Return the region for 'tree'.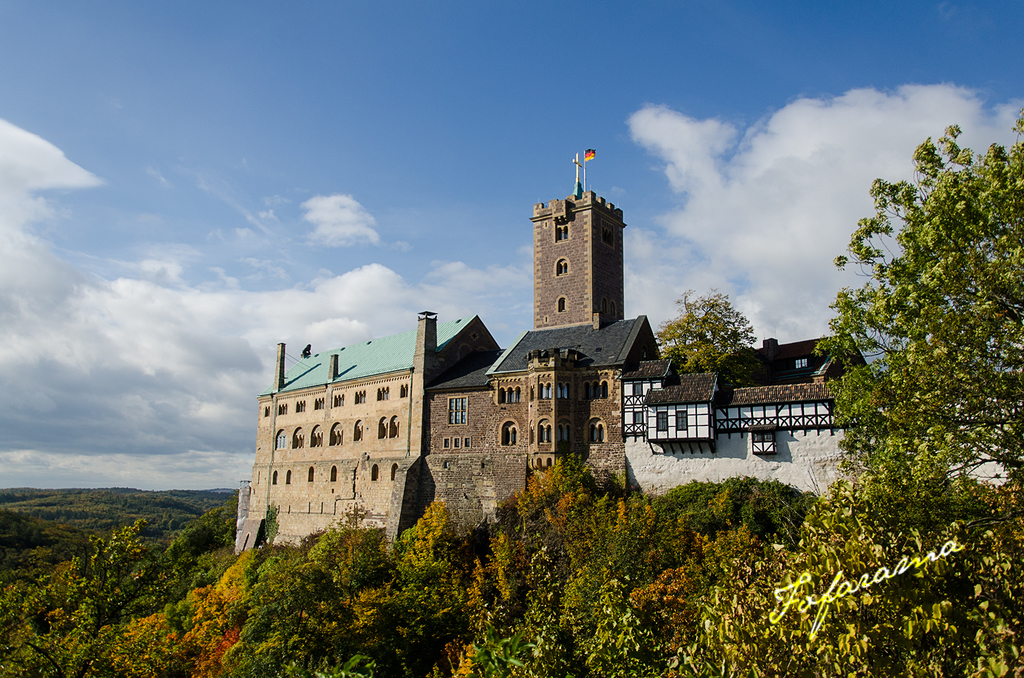
[left=472, top=596, right=552, bottom=677].
